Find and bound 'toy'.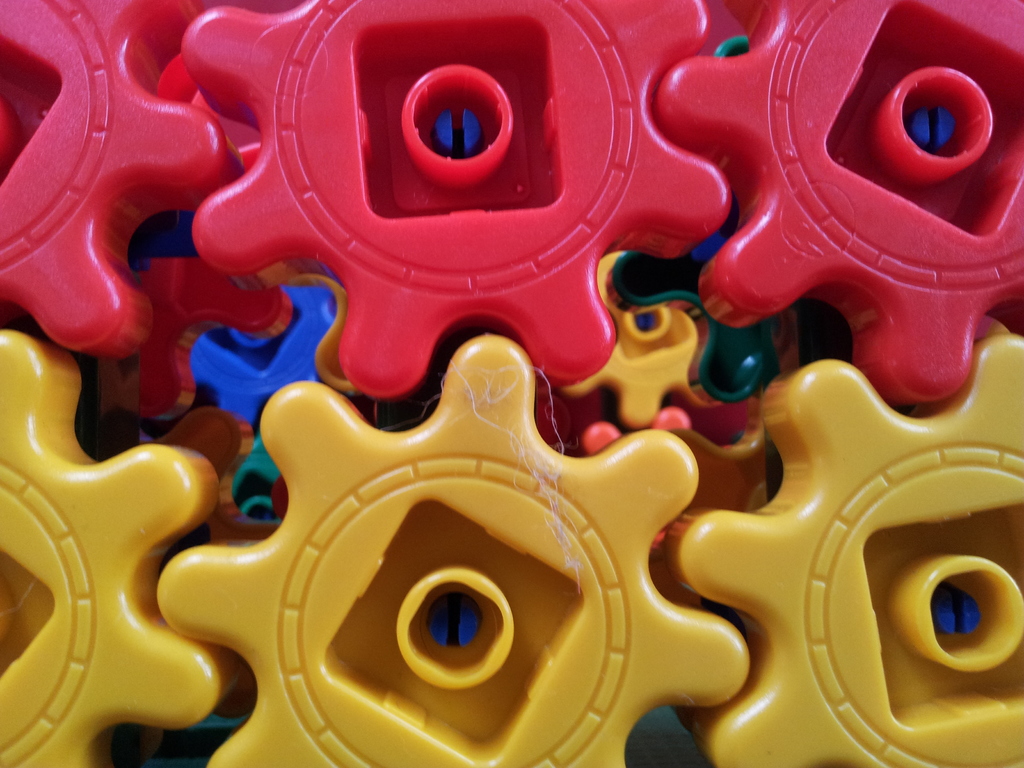
Bound: 662 332 1023 767.
